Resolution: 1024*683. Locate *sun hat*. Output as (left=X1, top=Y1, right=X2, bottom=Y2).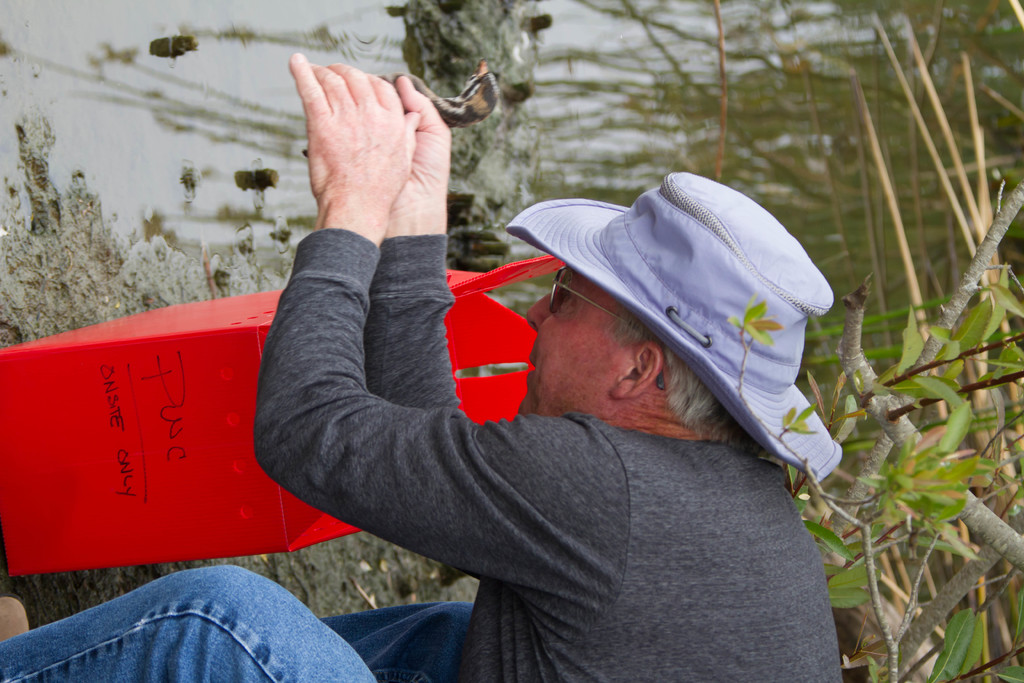
(left=502, top=173, right=849, bottom=492).
